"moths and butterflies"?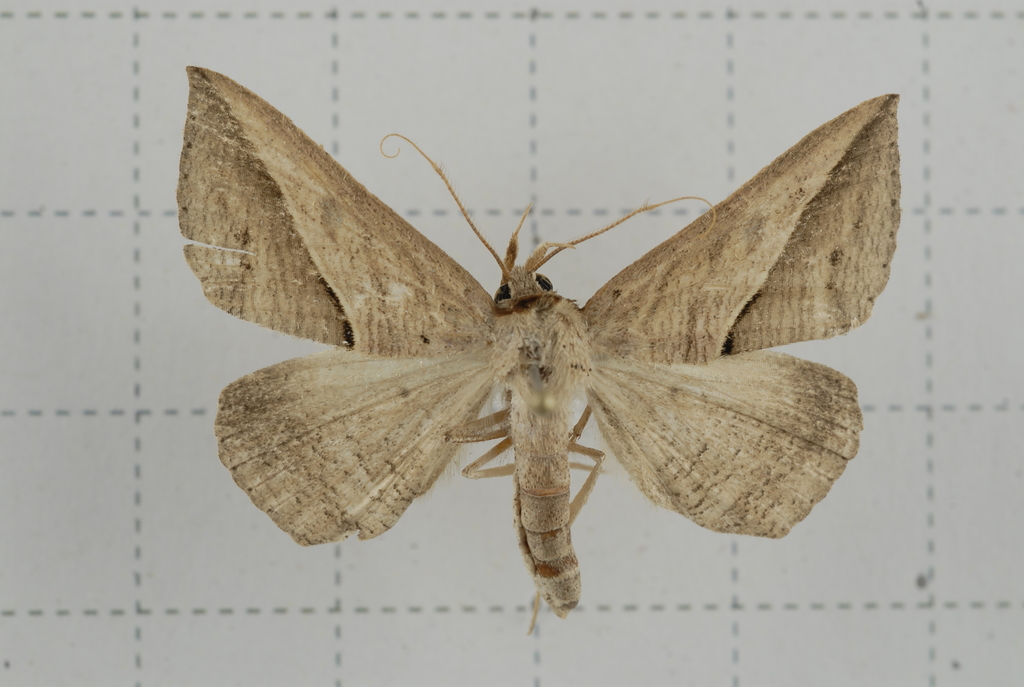
(x1=172, y1=65, x2=906, y2=638)
